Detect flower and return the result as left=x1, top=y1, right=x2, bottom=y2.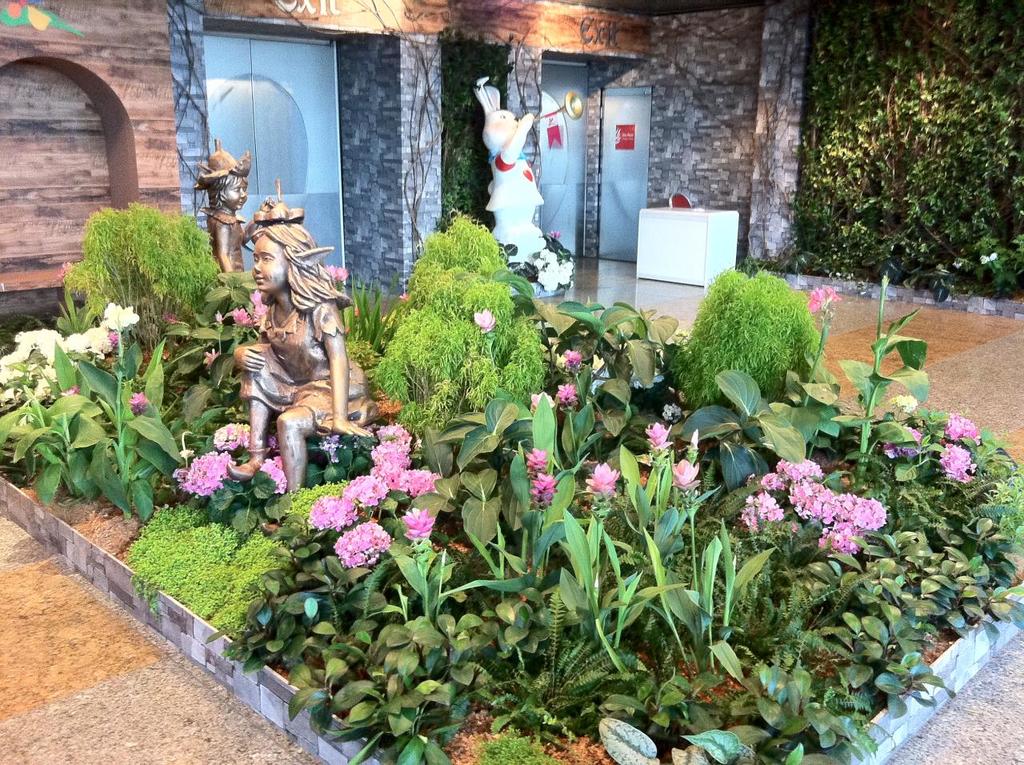
left=61, top=385, right=81, bottom=398.
